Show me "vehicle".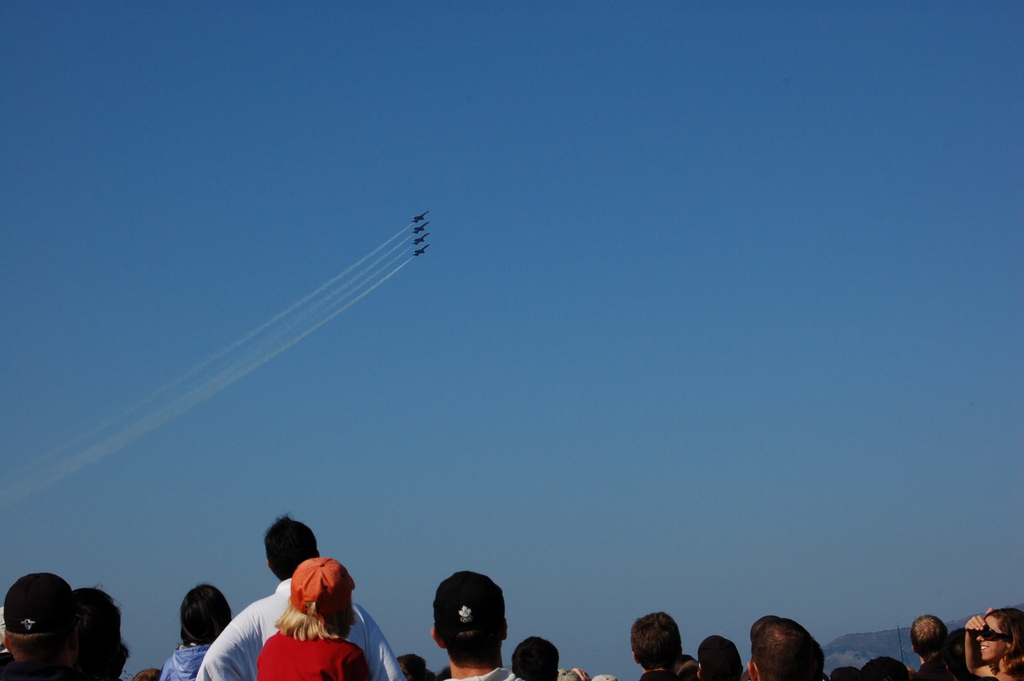
"vehicle" is here: (412, 246, 426, 262).
